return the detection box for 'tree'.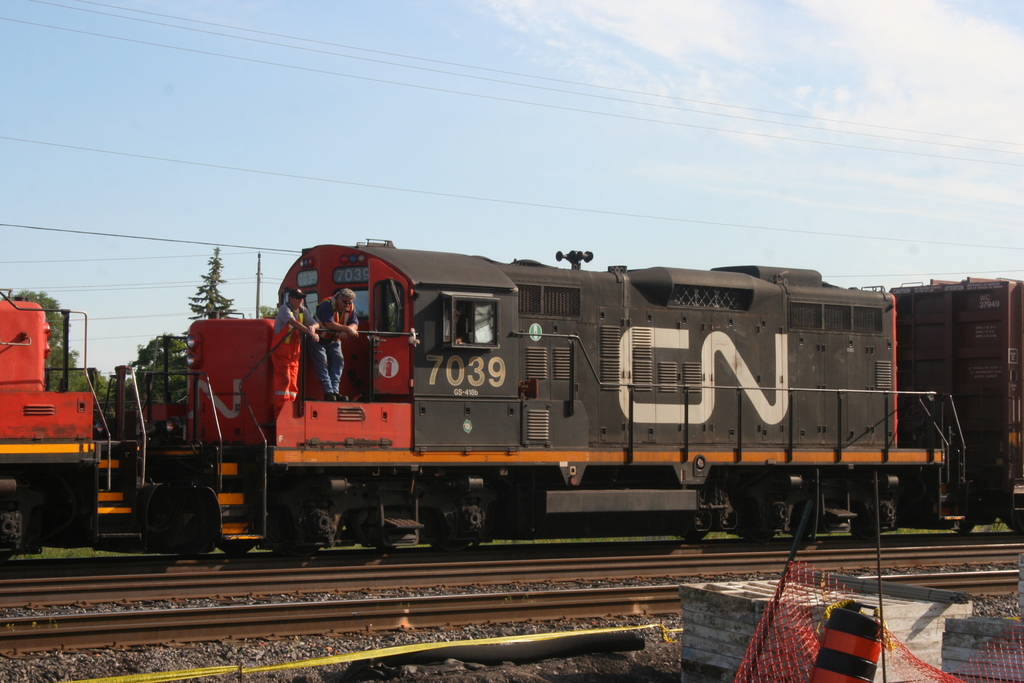
<box>12,287,94,391</box>.
